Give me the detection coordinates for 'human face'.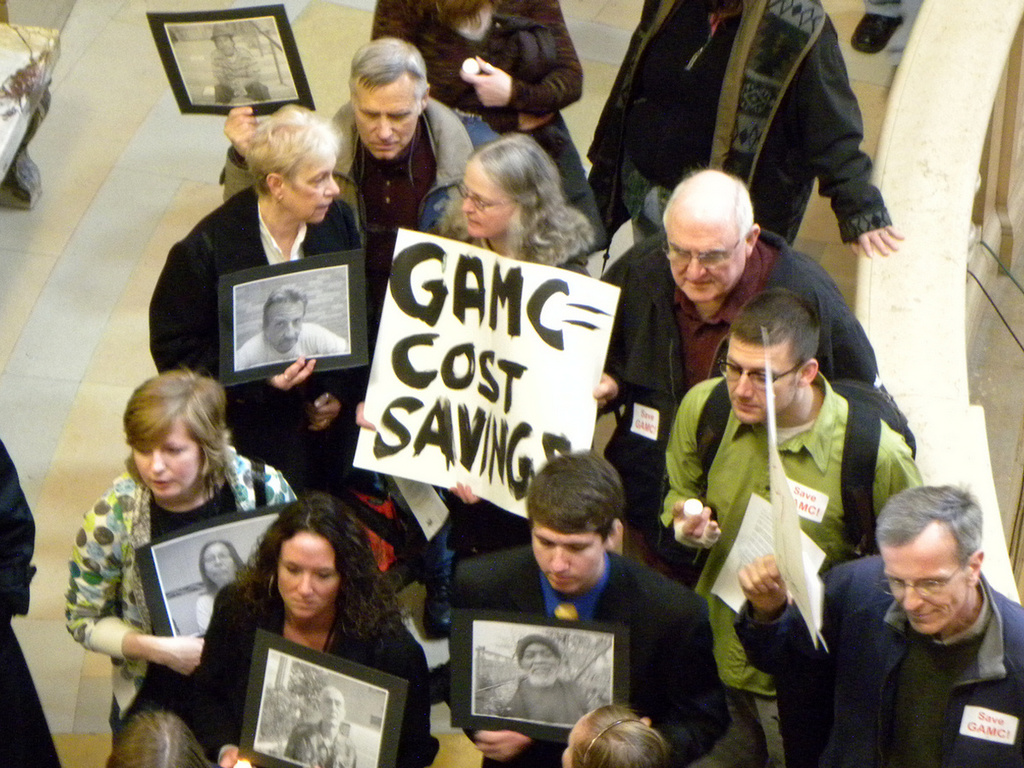
detection(724, 338, 801, 420).
